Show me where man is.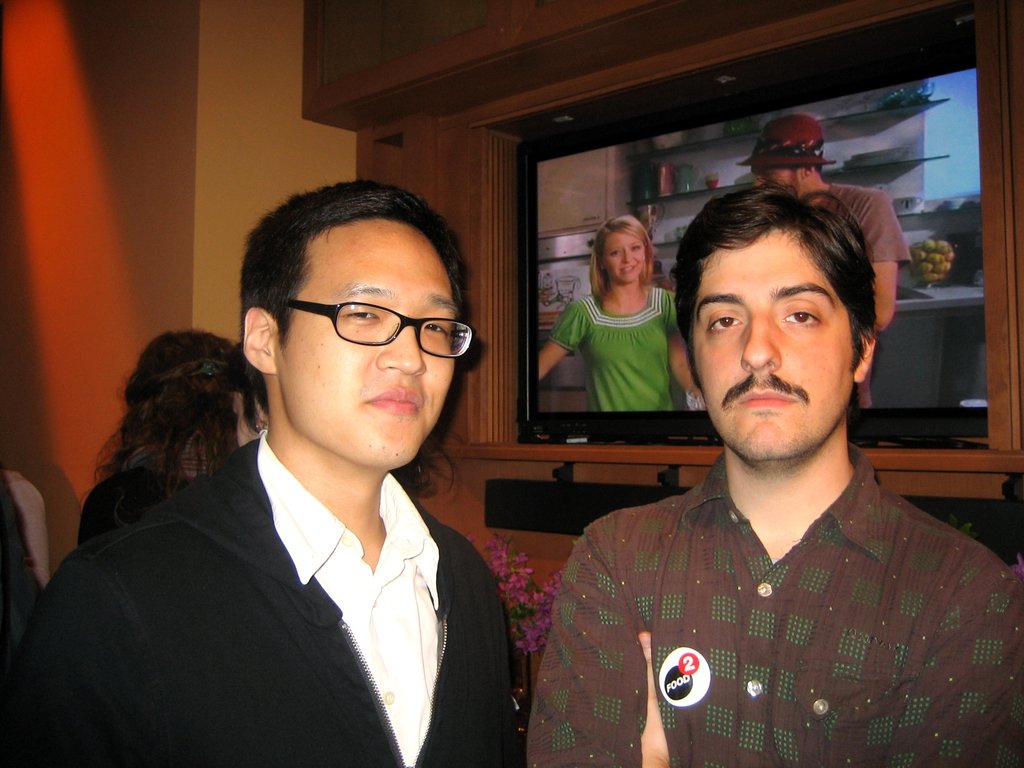
man is at {"x1": 0, "y1": 180, "x2": 523, "y2": 767}.
